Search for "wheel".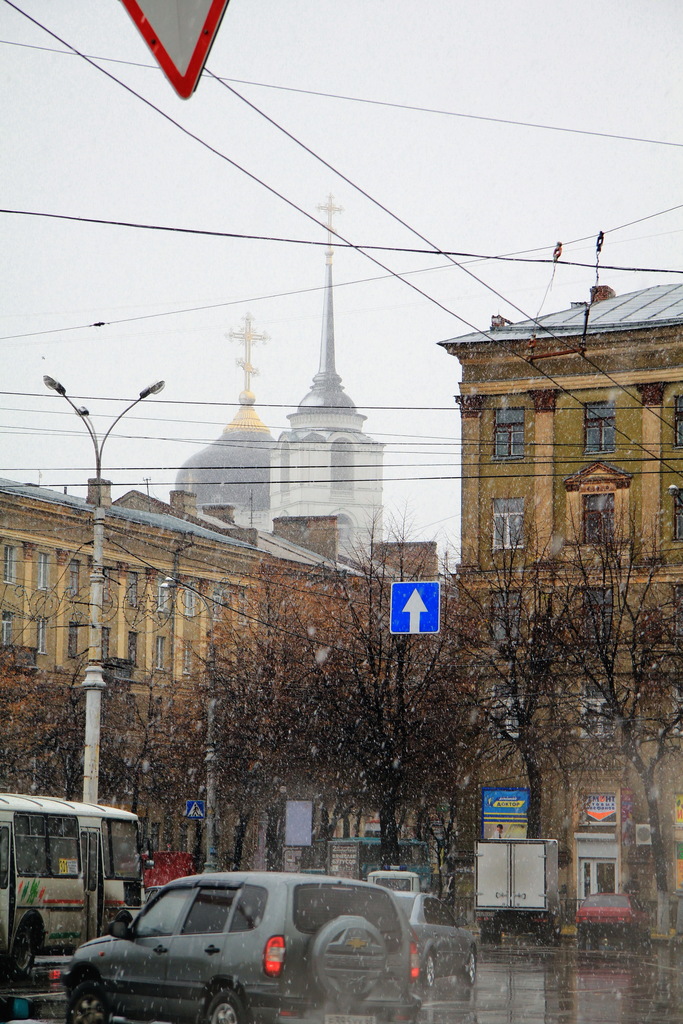
Found at [x1=17, y1=926, x2=36, y2=968].
